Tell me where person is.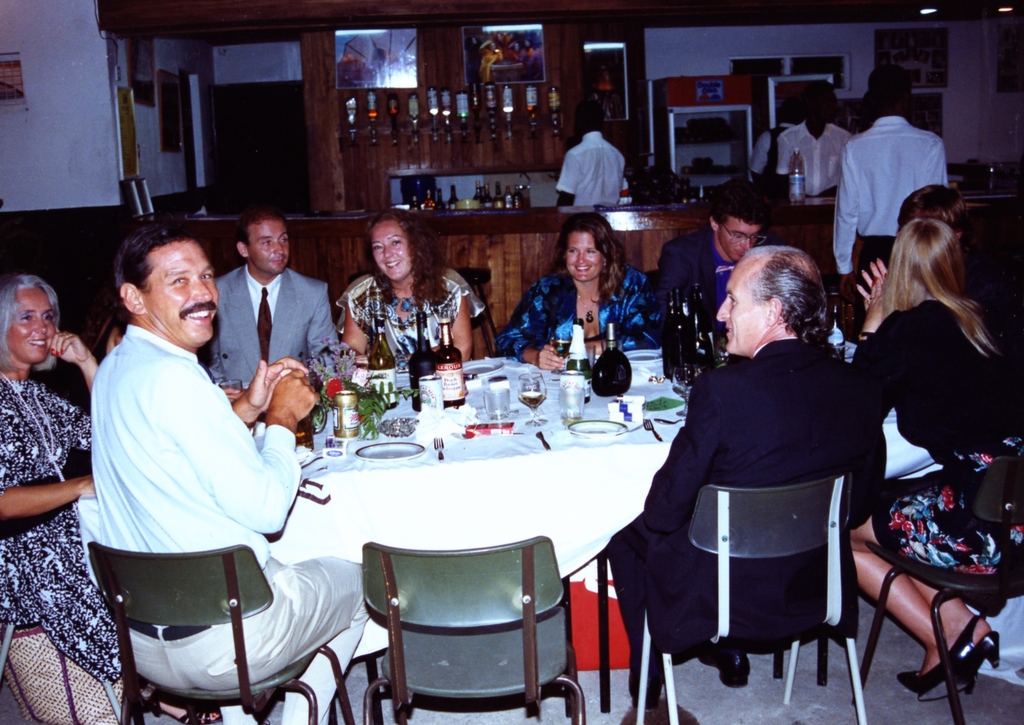
person is at <box>556,99,625,207</box>.
